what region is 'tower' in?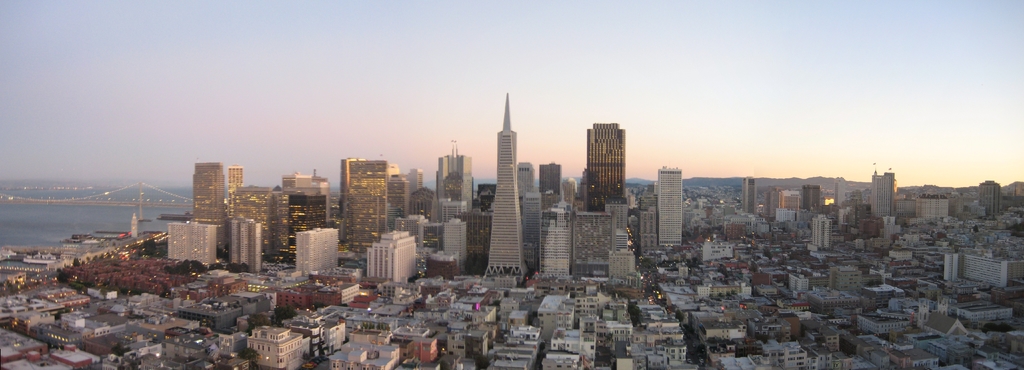
[left=192, top=161, right=228, bottom=248].
